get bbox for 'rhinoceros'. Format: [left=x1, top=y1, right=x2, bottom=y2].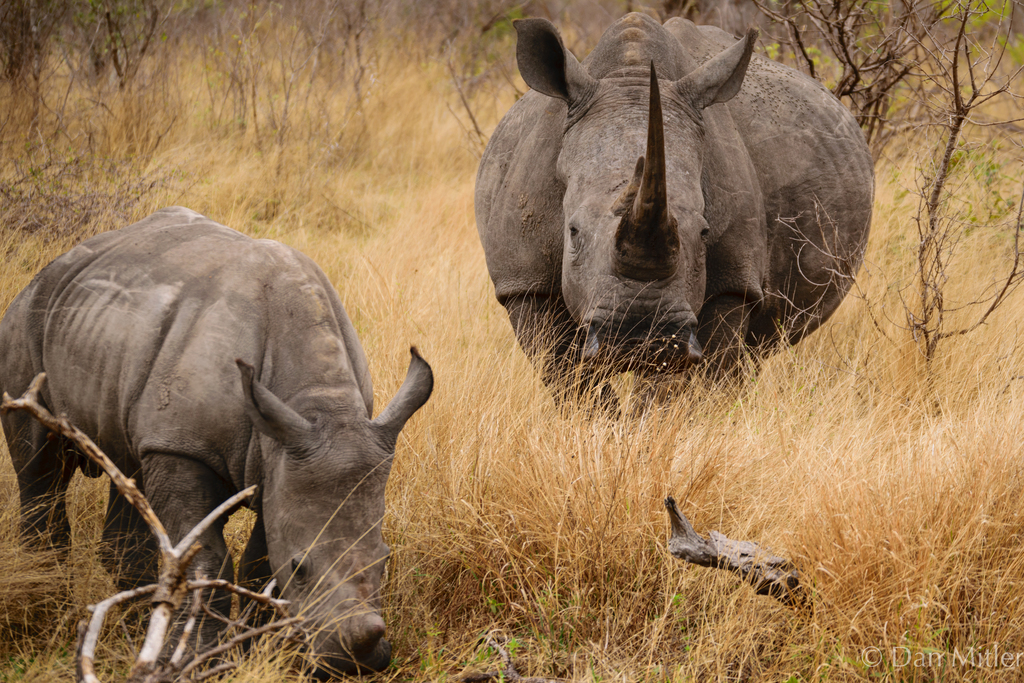
[left=0, top=200, right=436, bottom=682].
